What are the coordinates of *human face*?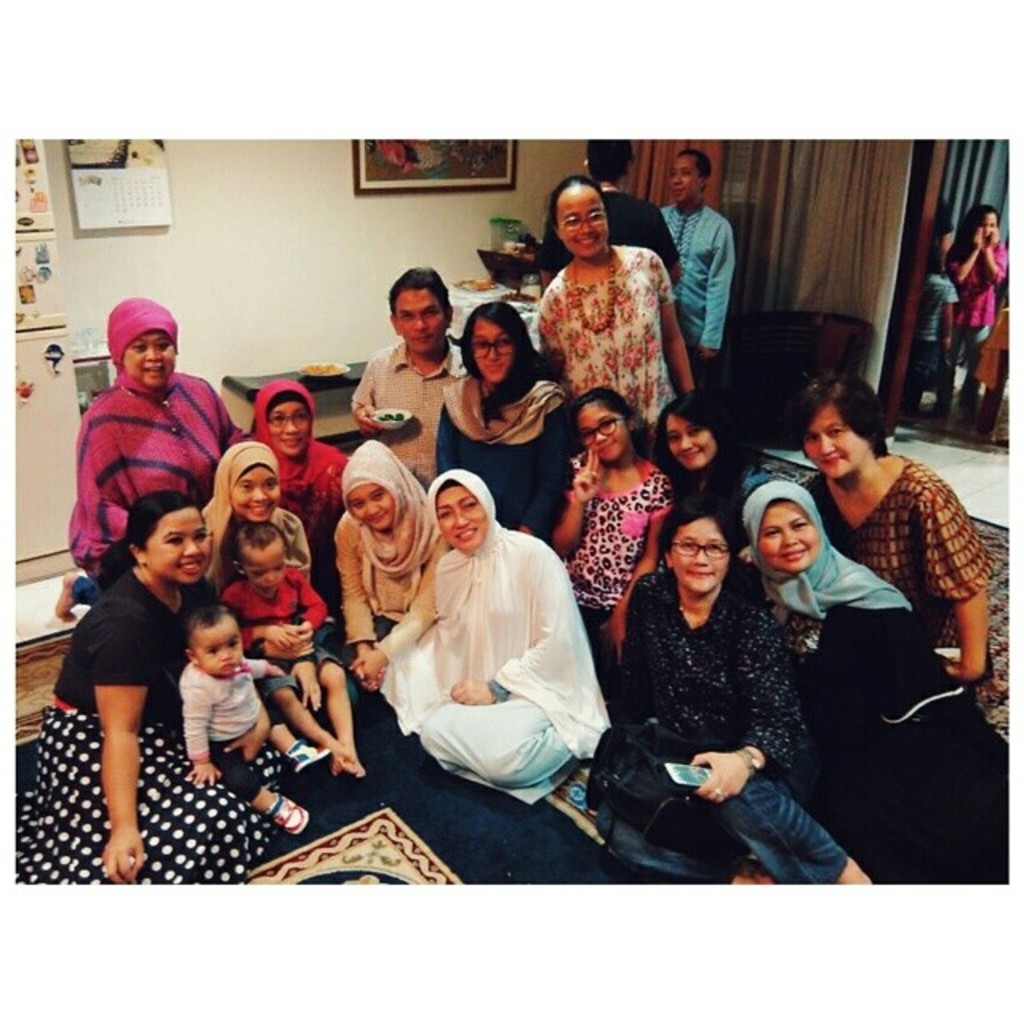
x1=667 y1=414 x2=702 y2=464.
